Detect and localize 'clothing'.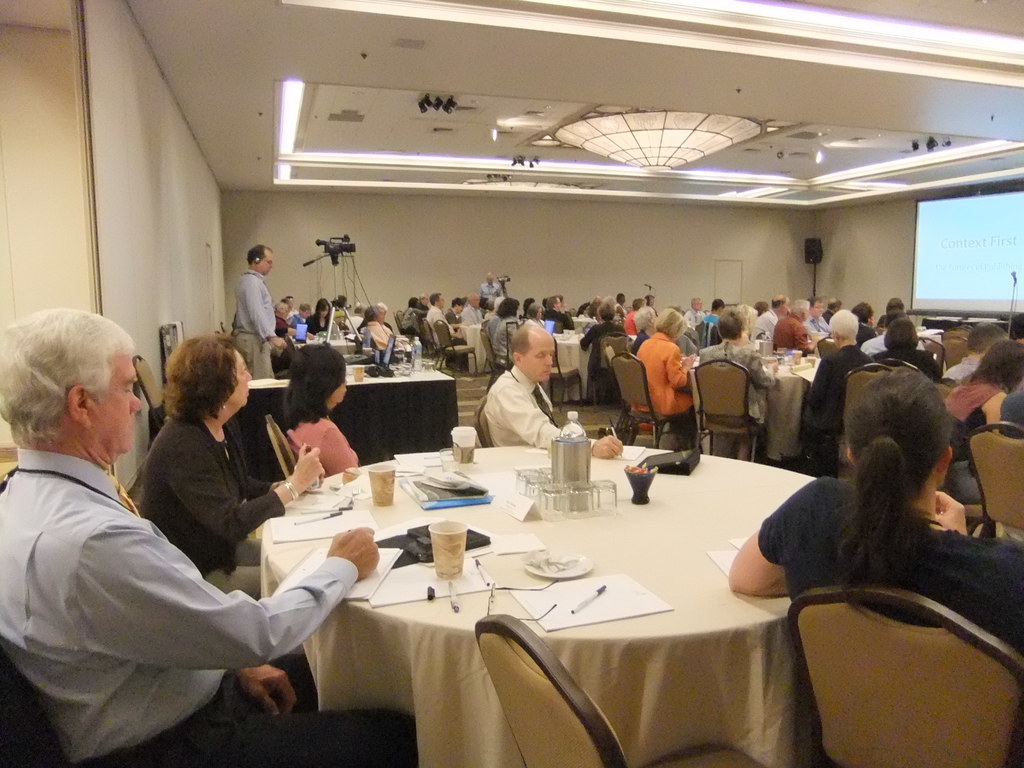
Localized at left=479, top=363, right=598, bottom=456.
